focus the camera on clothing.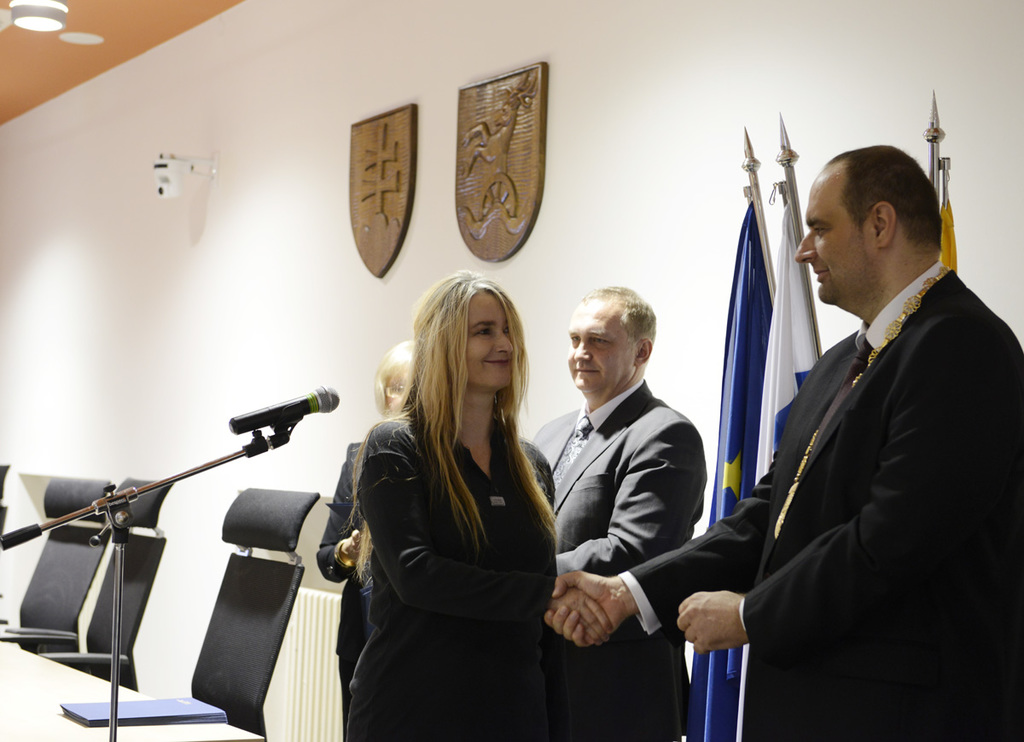
Focus region: crop(349, 414, 563, 741).
